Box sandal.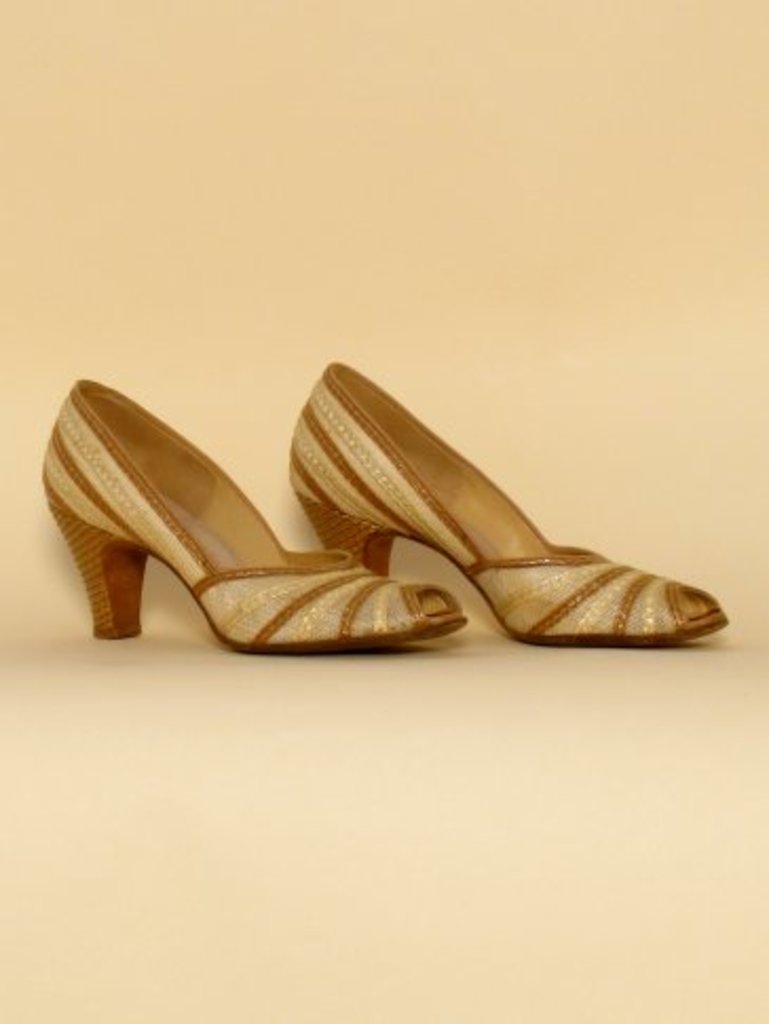
{"x1": 36, "y1": 357, "x2": 746, "y2": 655}.
